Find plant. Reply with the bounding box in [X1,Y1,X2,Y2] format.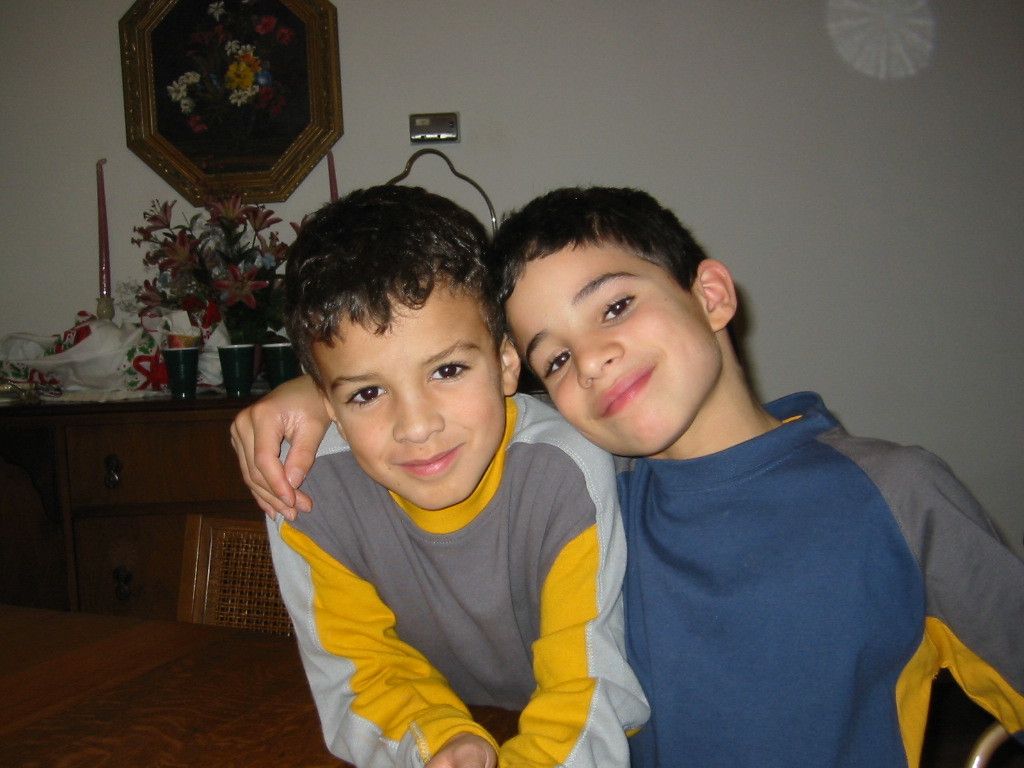
[100,193,283,352].
